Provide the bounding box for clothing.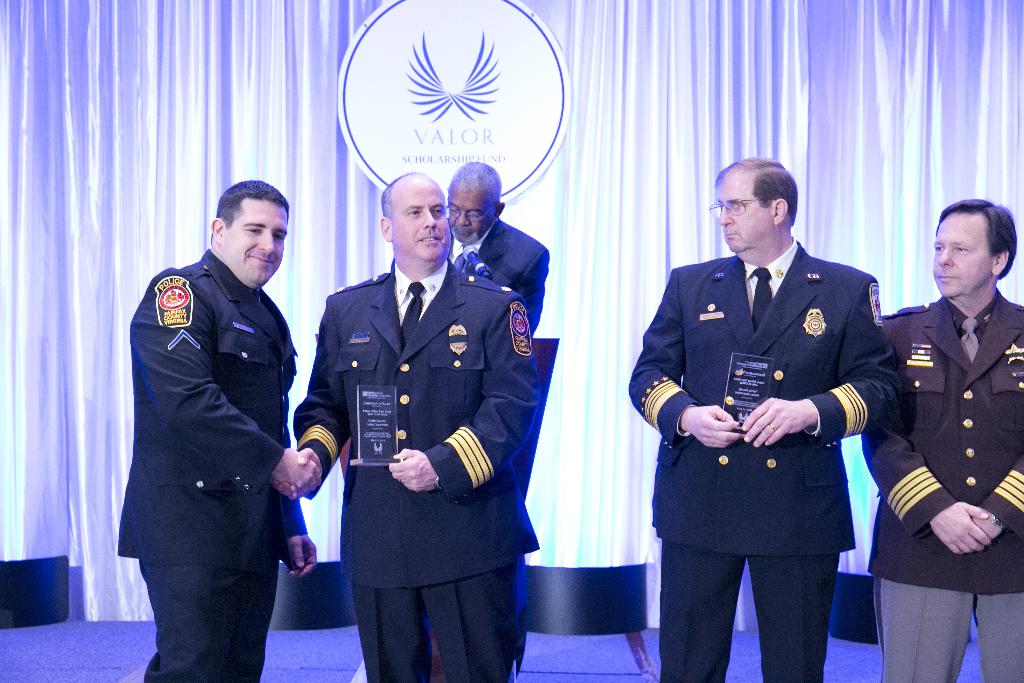
{"x1": 307, "y1": 227, "x2": 548, "y2": 666}.
